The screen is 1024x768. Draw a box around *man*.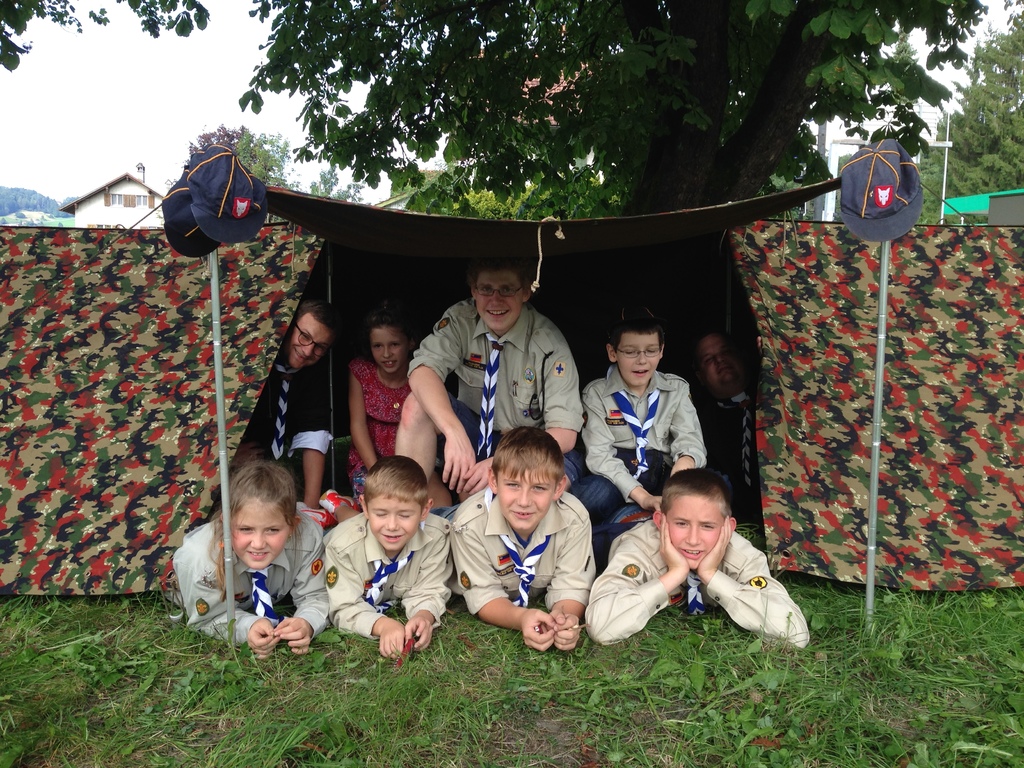
detection(400, 259, 582, 488).
